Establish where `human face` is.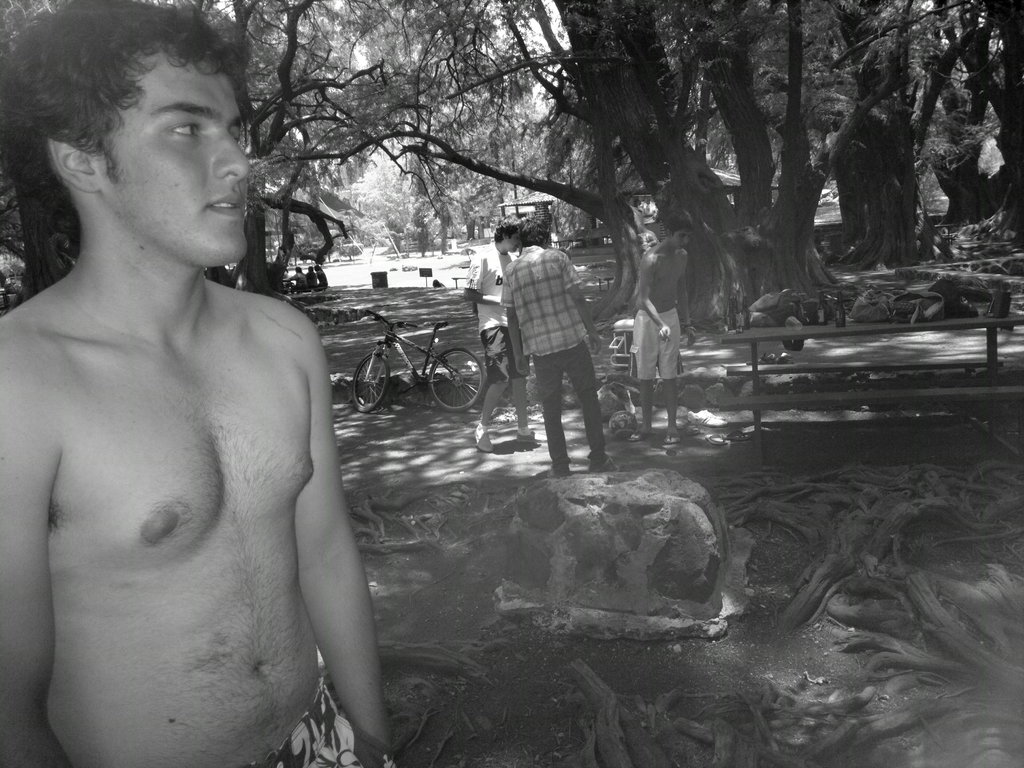
Established at 503,237,518,252.
